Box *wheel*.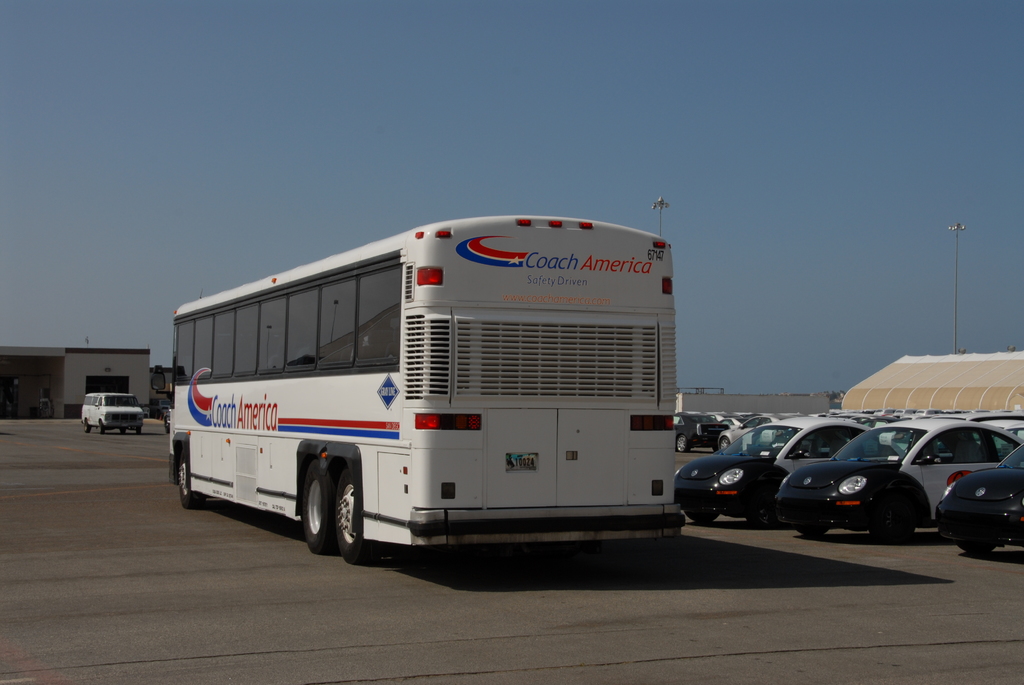
x1=85, y1=421, x2=93, y2=436.
